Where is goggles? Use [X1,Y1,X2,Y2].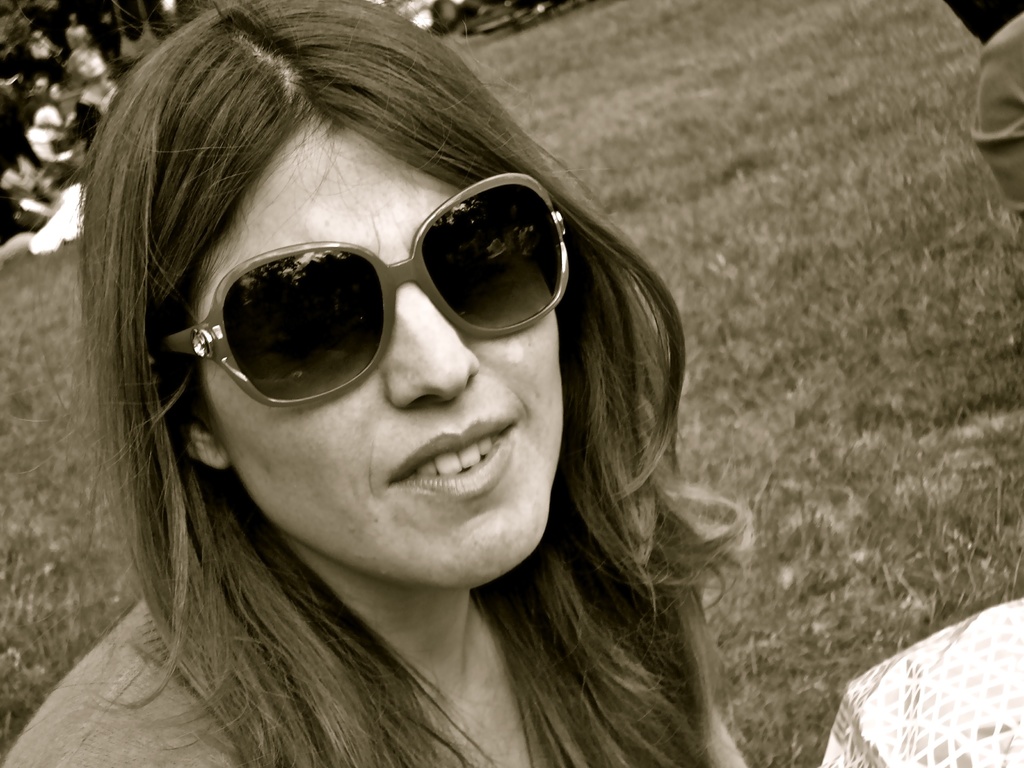
[145,197,573,455].
